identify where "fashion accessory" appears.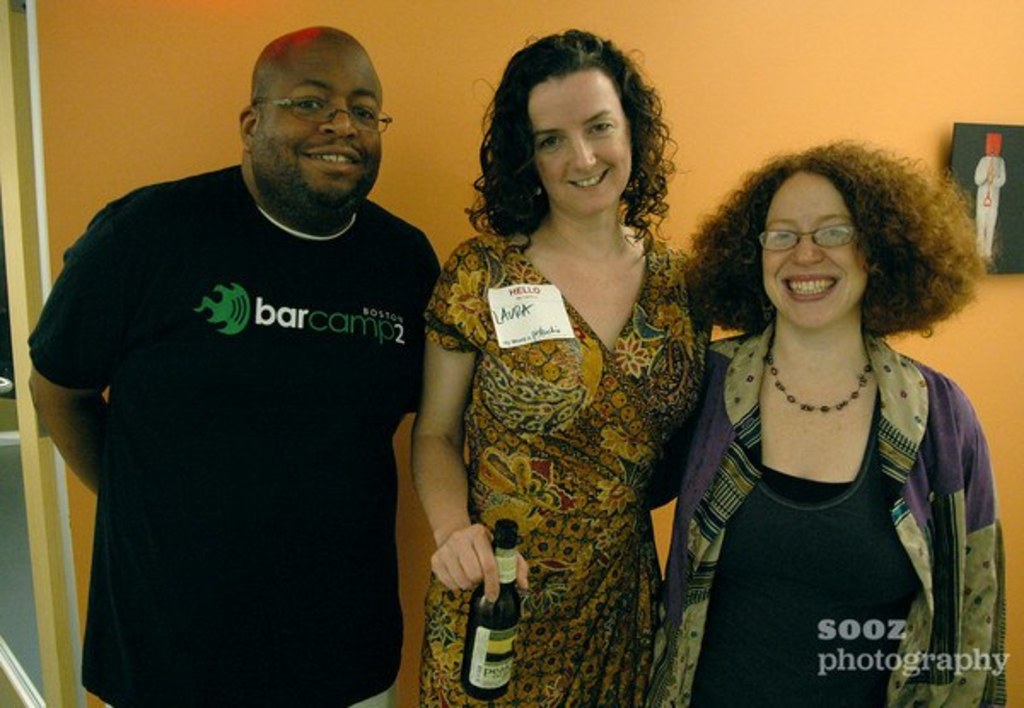
Appears at select_region(247, 89, 394, 135).
